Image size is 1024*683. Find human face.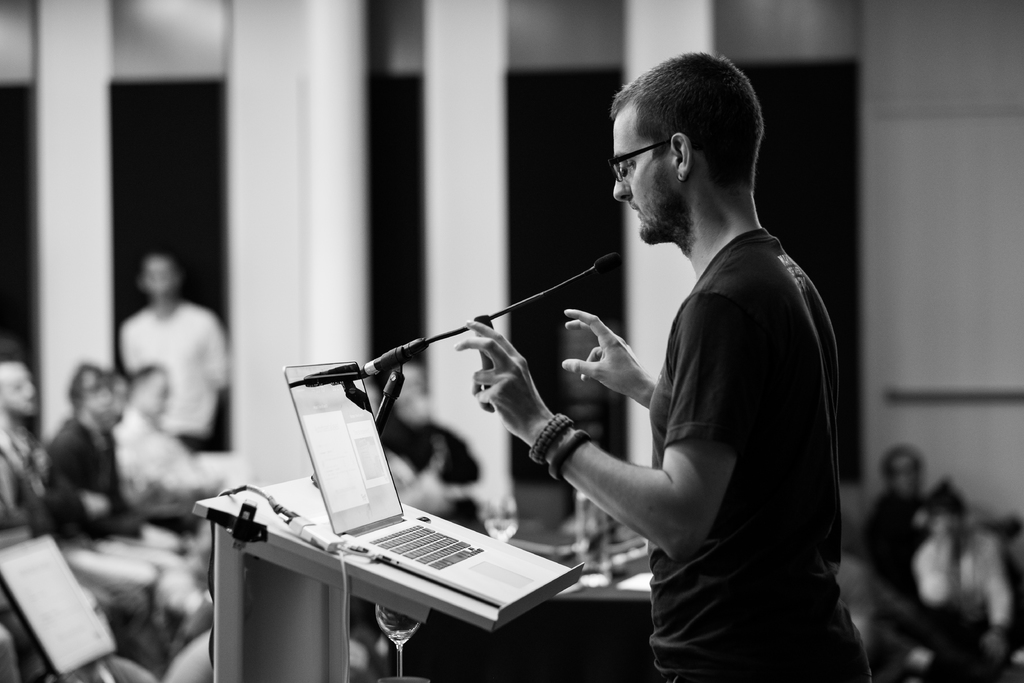
x1=616, y1=115, x2=672, y2=240.
